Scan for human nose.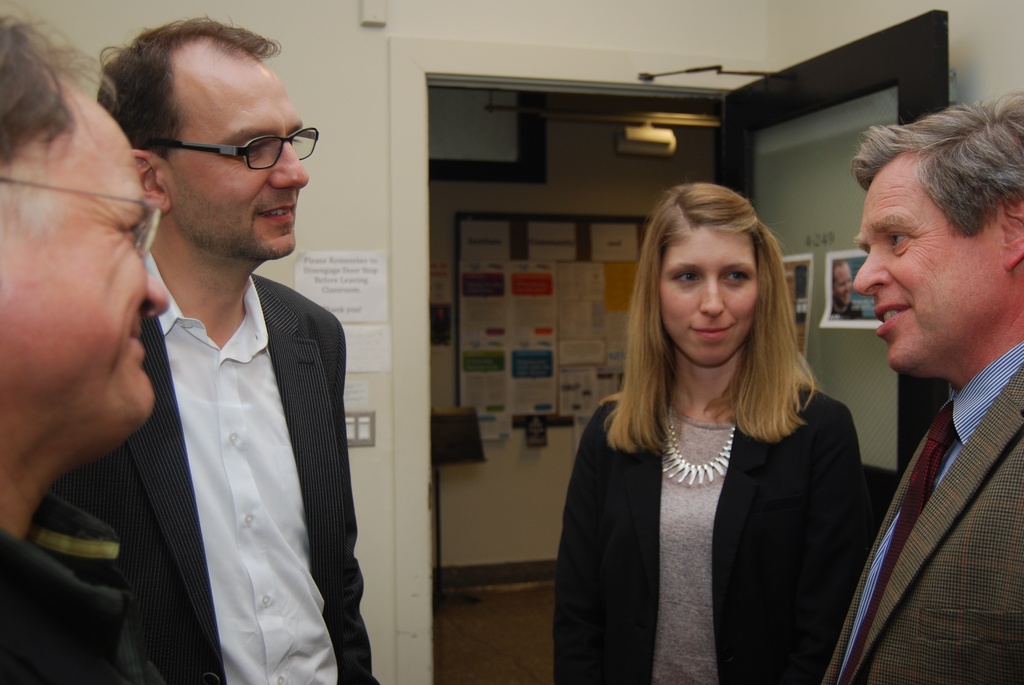
Scan result: (854, 245, 895, 295).
